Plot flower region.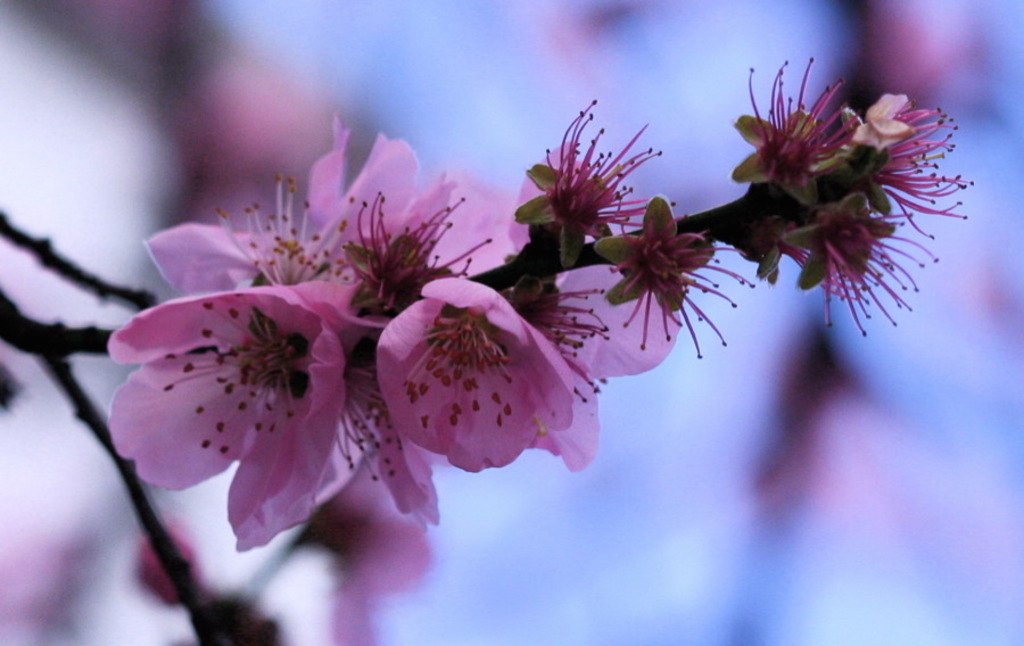
Plotted at select_region(314, 336, 454, 532).
